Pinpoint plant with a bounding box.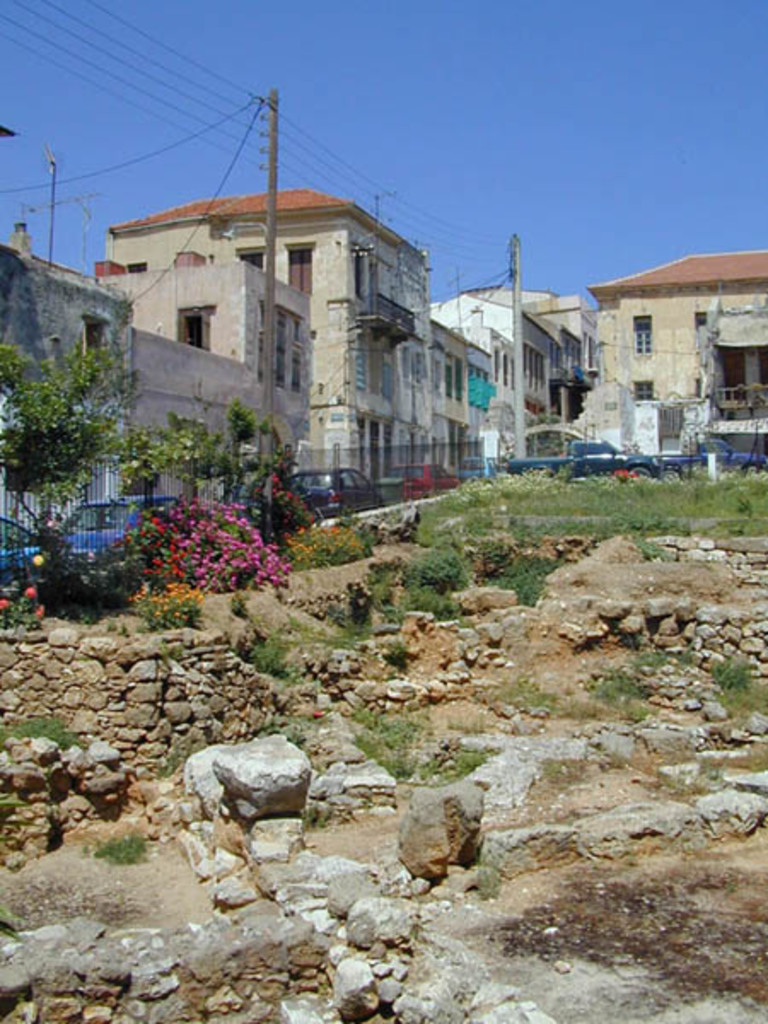
box=[626, 652, 664, 676].
